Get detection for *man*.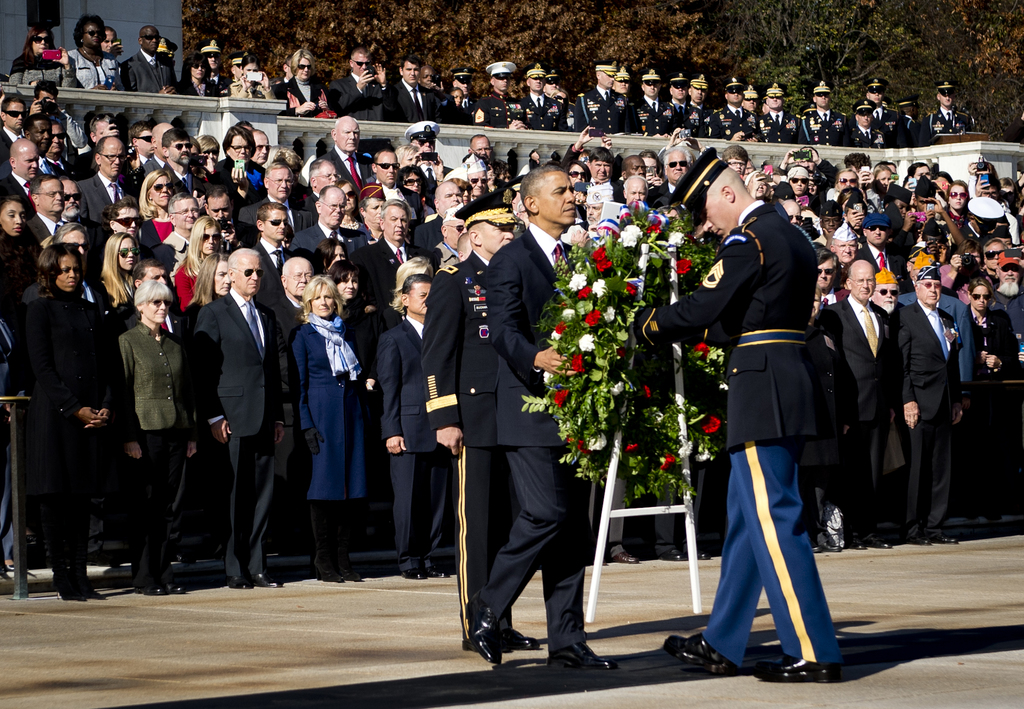
Detection: [left=902, top=264, right=961, bottom=546].
